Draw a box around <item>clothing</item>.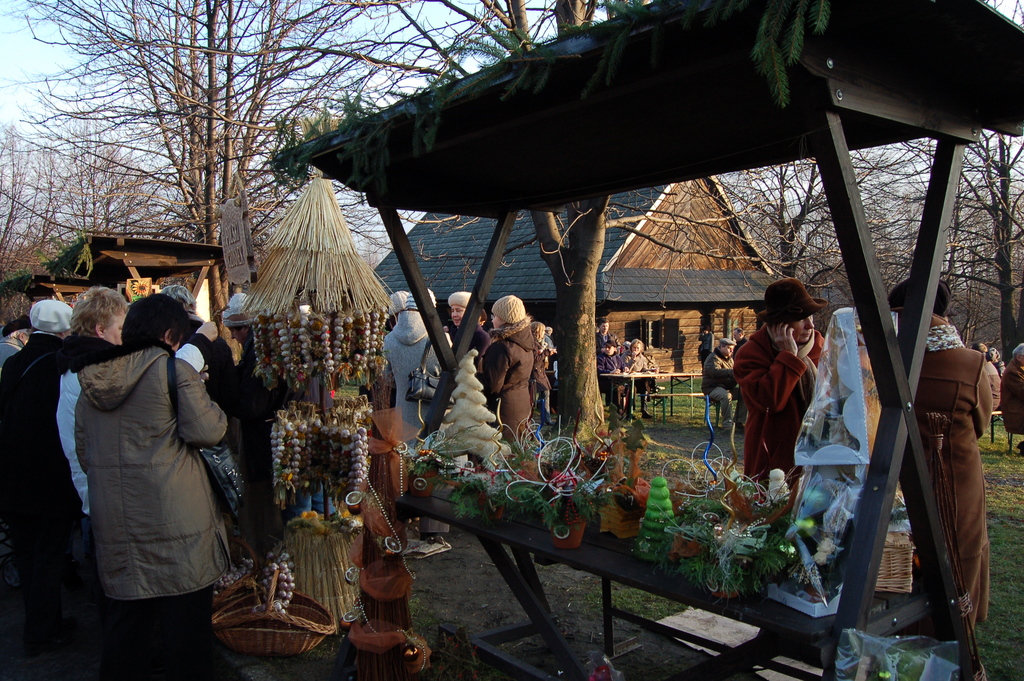
locate(0, 334, 63, 448).
